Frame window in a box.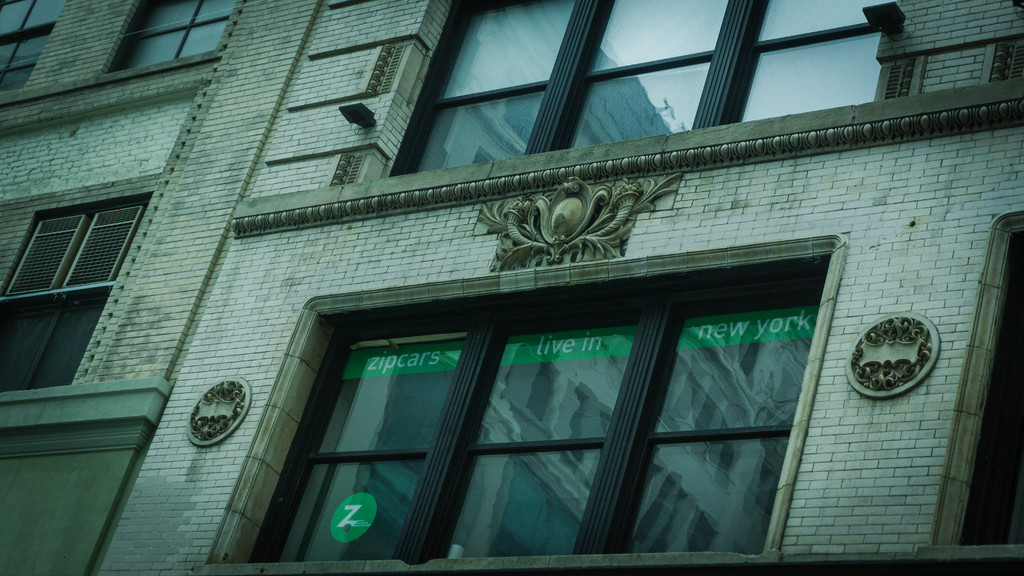
0:0:72:90.
